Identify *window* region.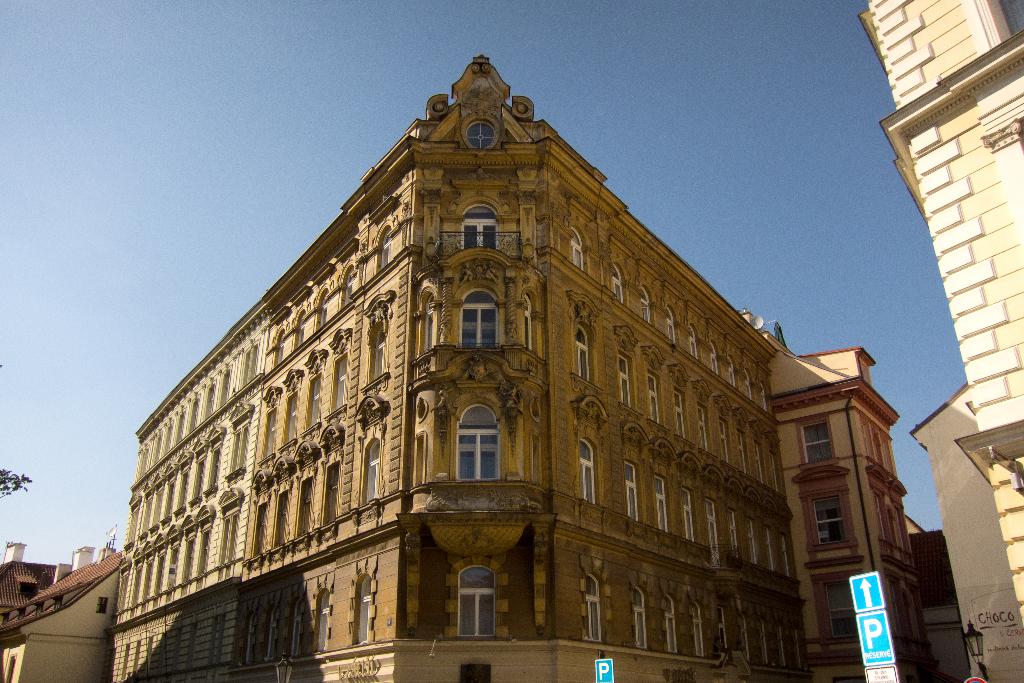
Region: bbox(577, 440, 604, 507).
